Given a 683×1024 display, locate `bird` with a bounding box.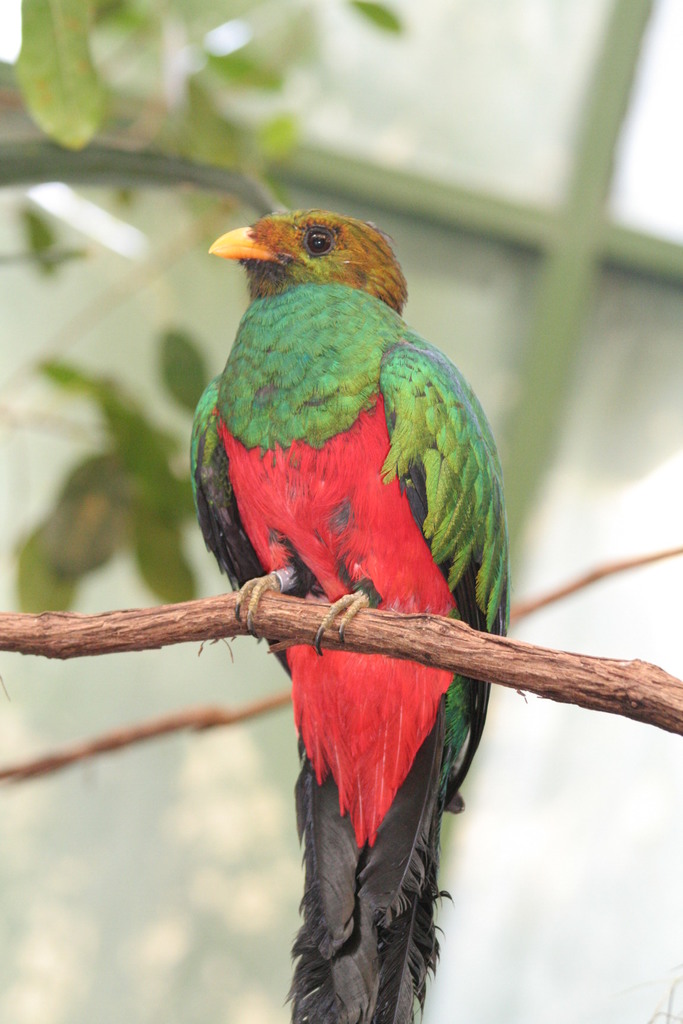
Located: (195,197,516,1023).
